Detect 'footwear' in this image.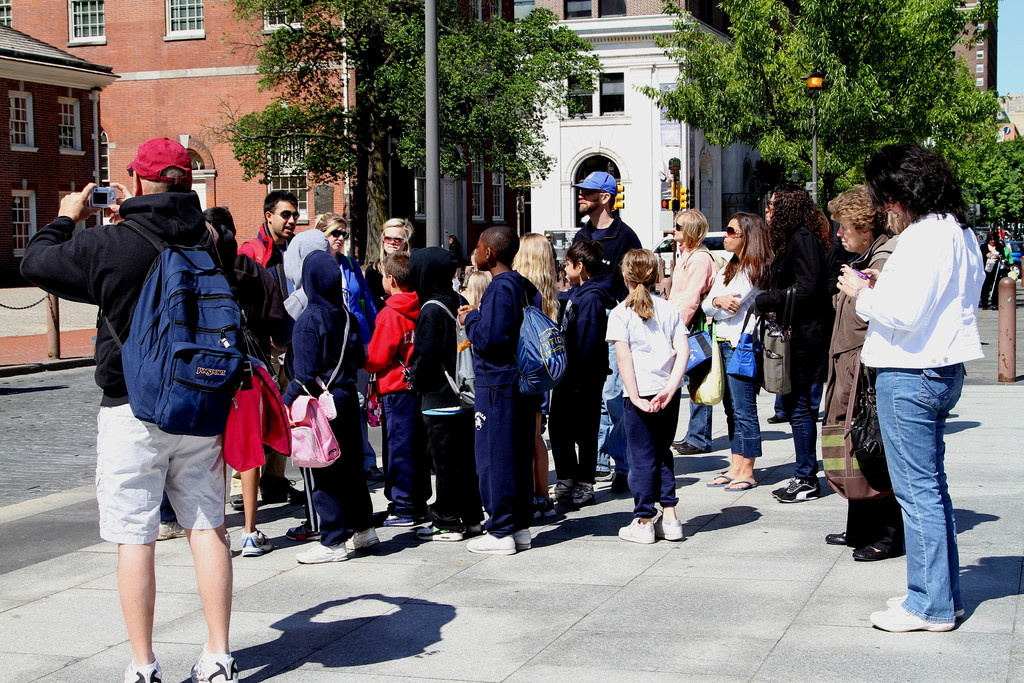
Detection: Rect(415, 523, 481, 545).
